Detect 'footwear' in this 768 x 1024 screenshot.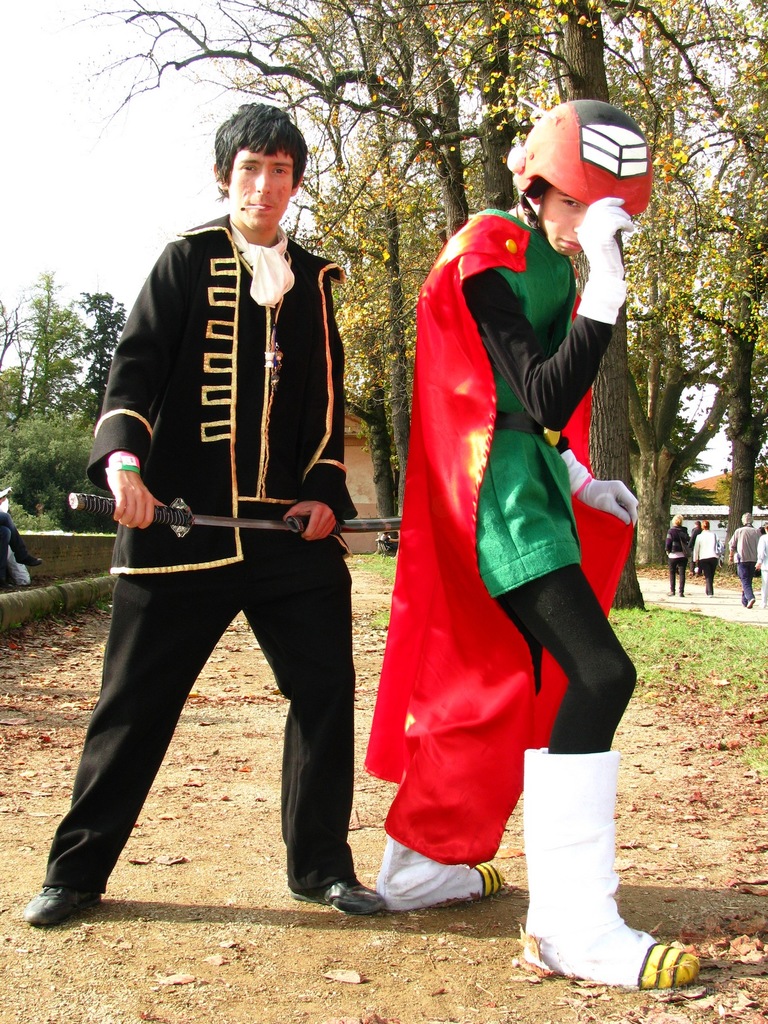
Detection: (678,588,683,597).
